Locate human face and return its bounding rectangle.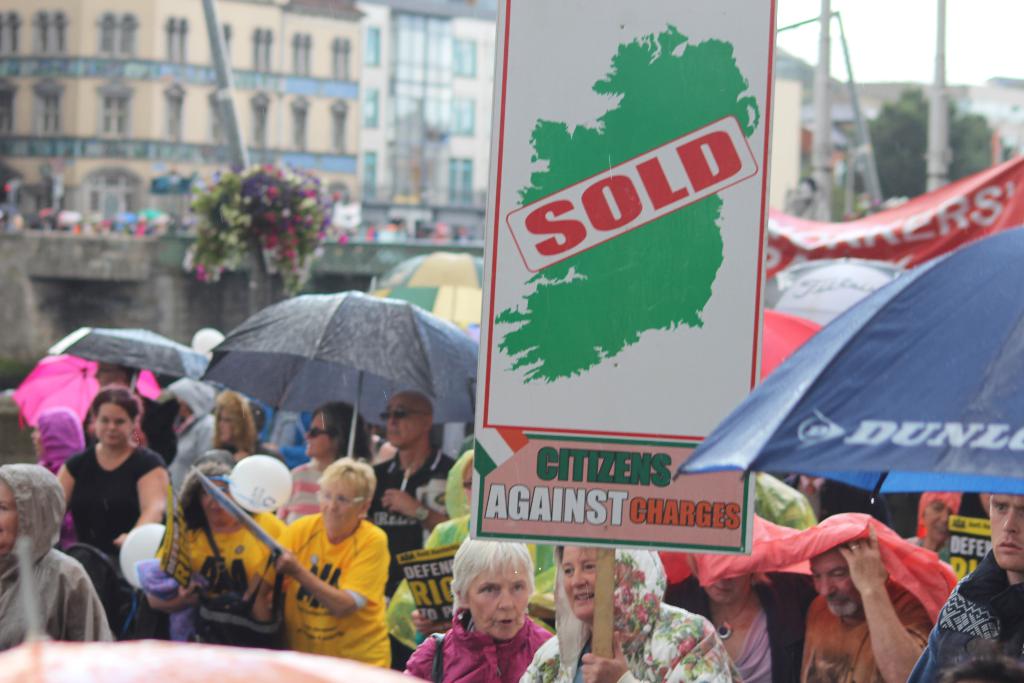
BBox(317, 477, 356, 531).
